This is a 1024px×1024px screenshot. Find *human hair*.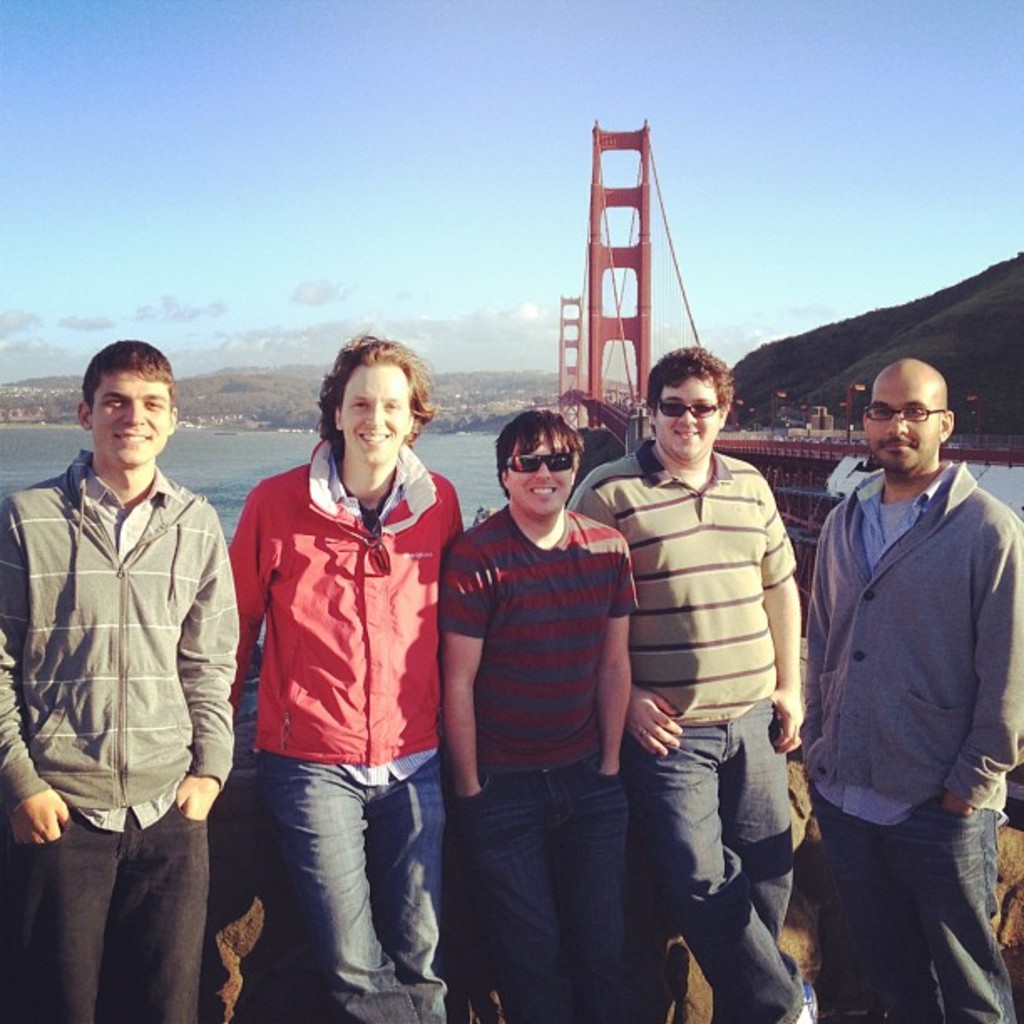
Bounding box: 82, 338, 176, 418.
